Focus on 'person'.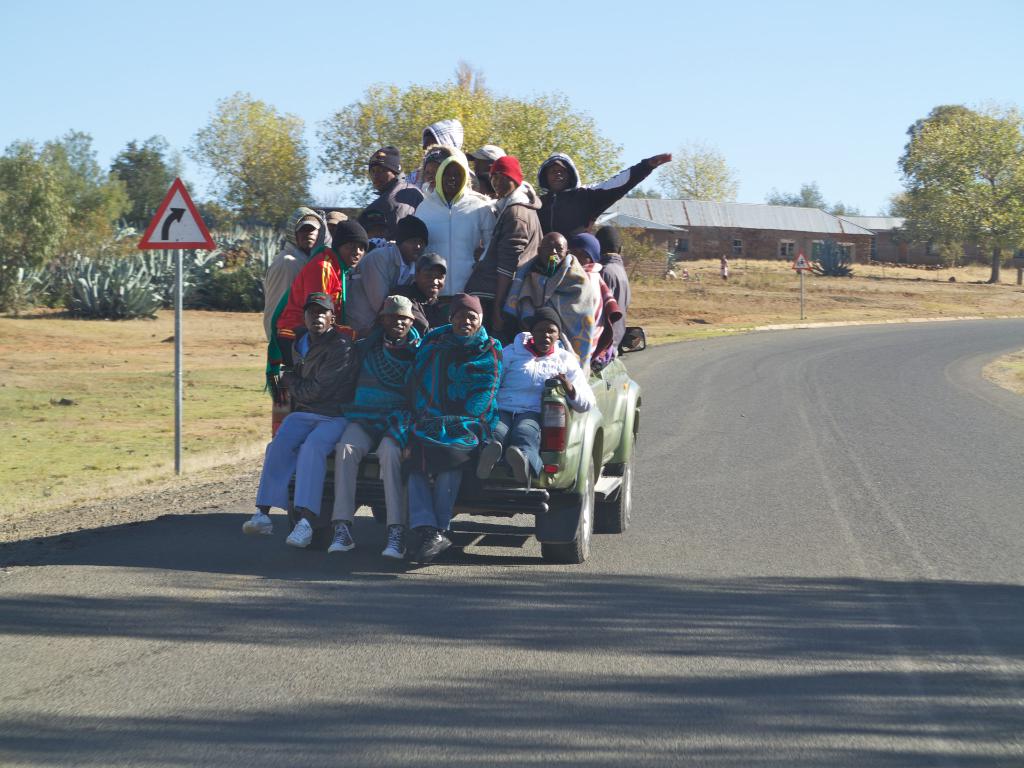
Focused at (left=324, top=301, right=422, bottom=559).
